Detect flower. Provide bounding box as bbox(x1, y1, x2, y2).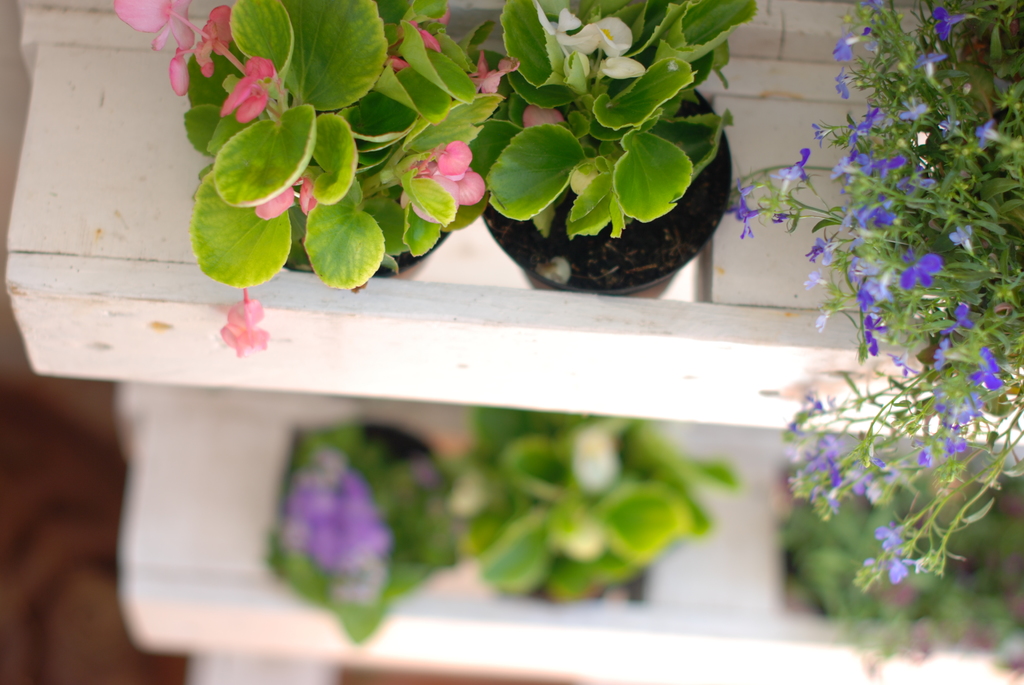
bbox(847, 111, 875, 149).
